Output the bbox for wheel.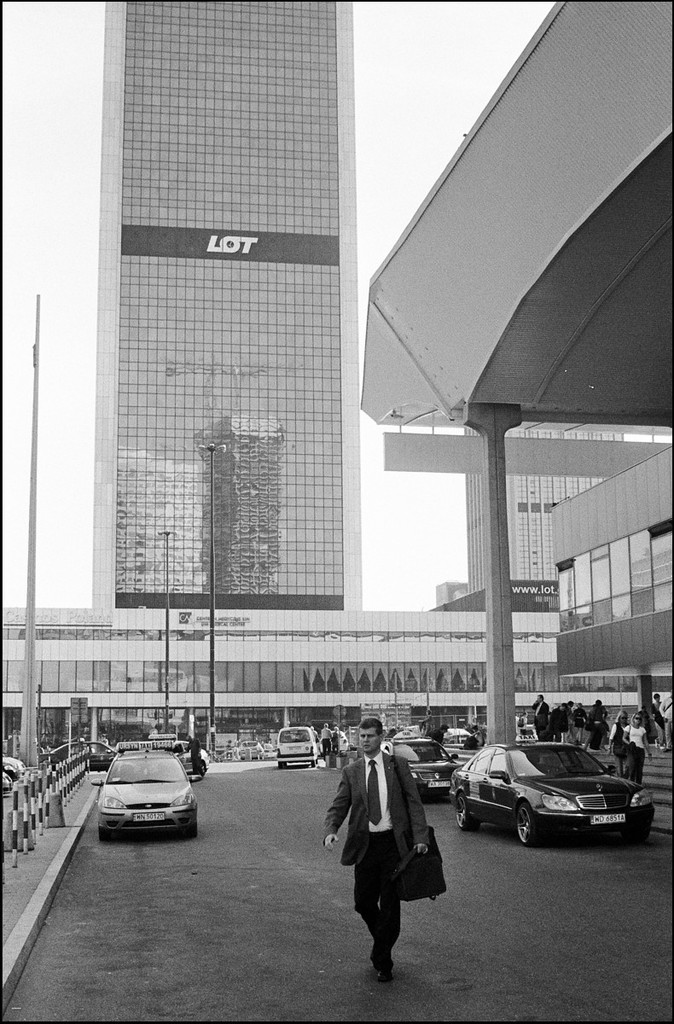
<bbox>183, 821, 200, 839</bbox>.
